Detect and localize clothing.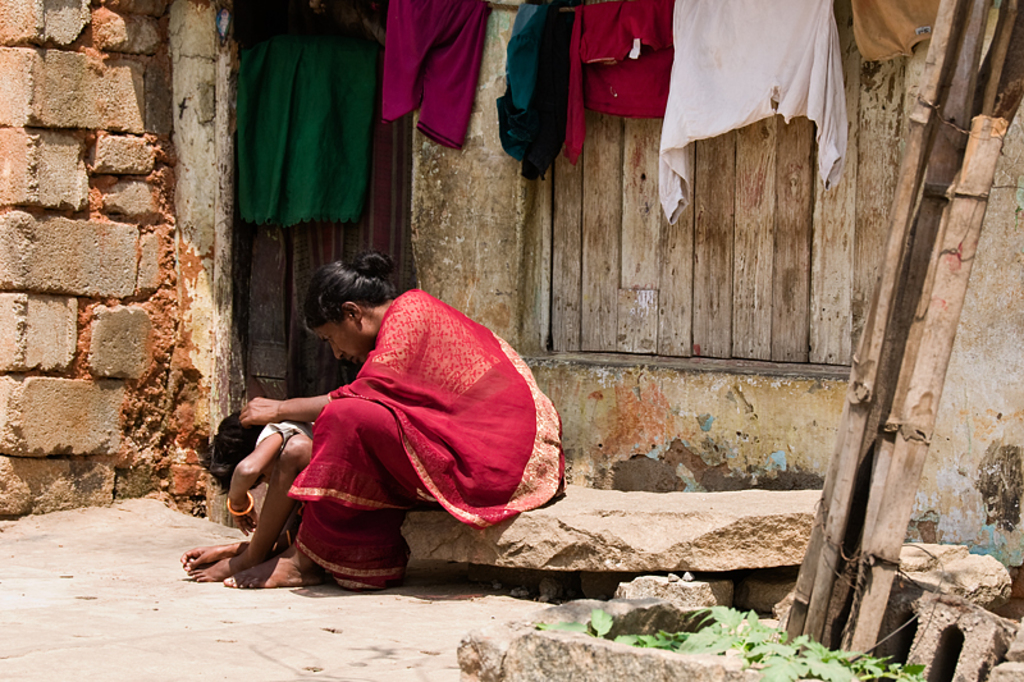
Localized at detection(242, 276, 541, 569).
